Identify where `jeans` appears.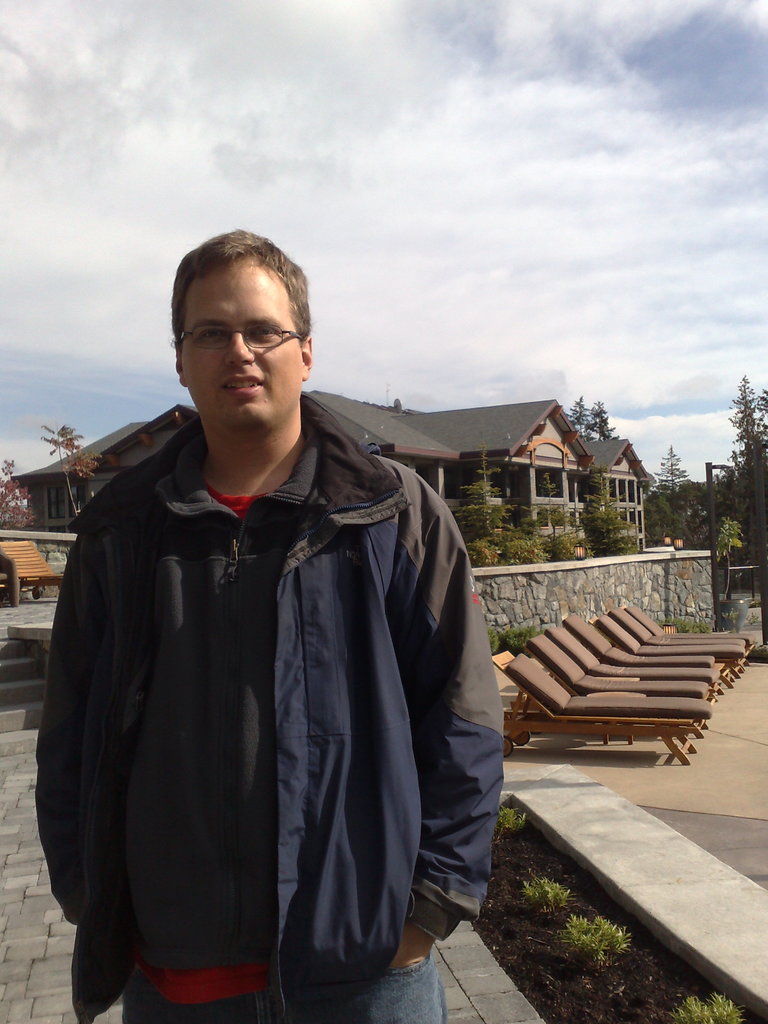
Appears at [123, 959, 442, 1023].
